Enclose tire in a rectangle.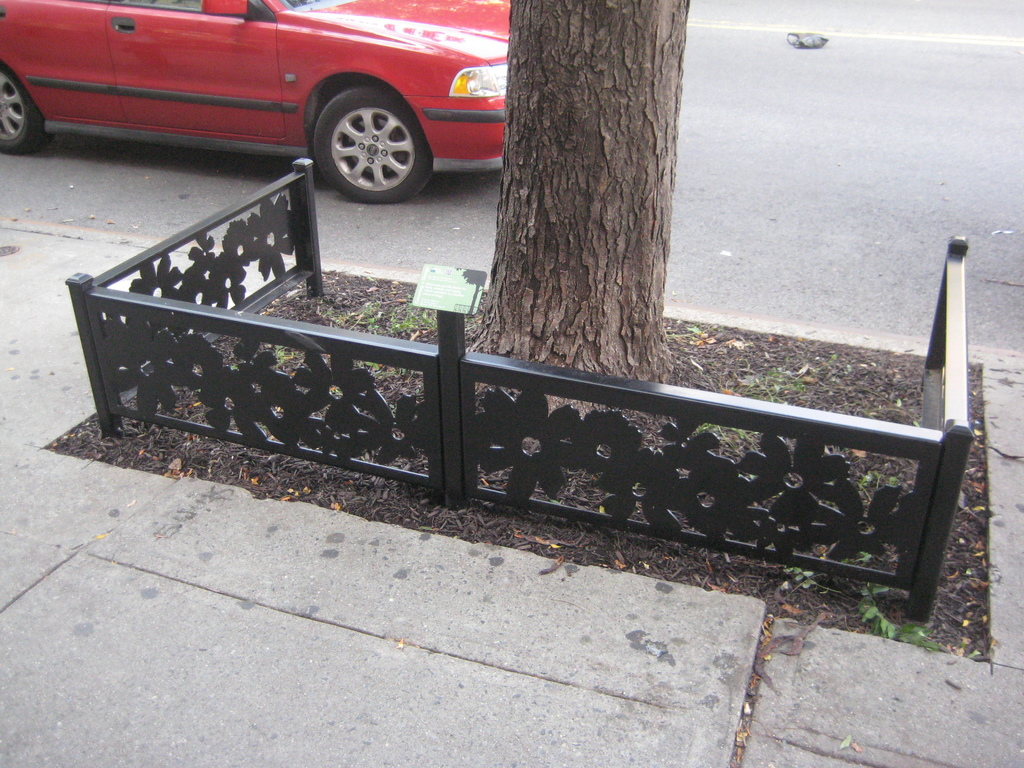
x1=312 y1=90 x2=430 y2=204.
